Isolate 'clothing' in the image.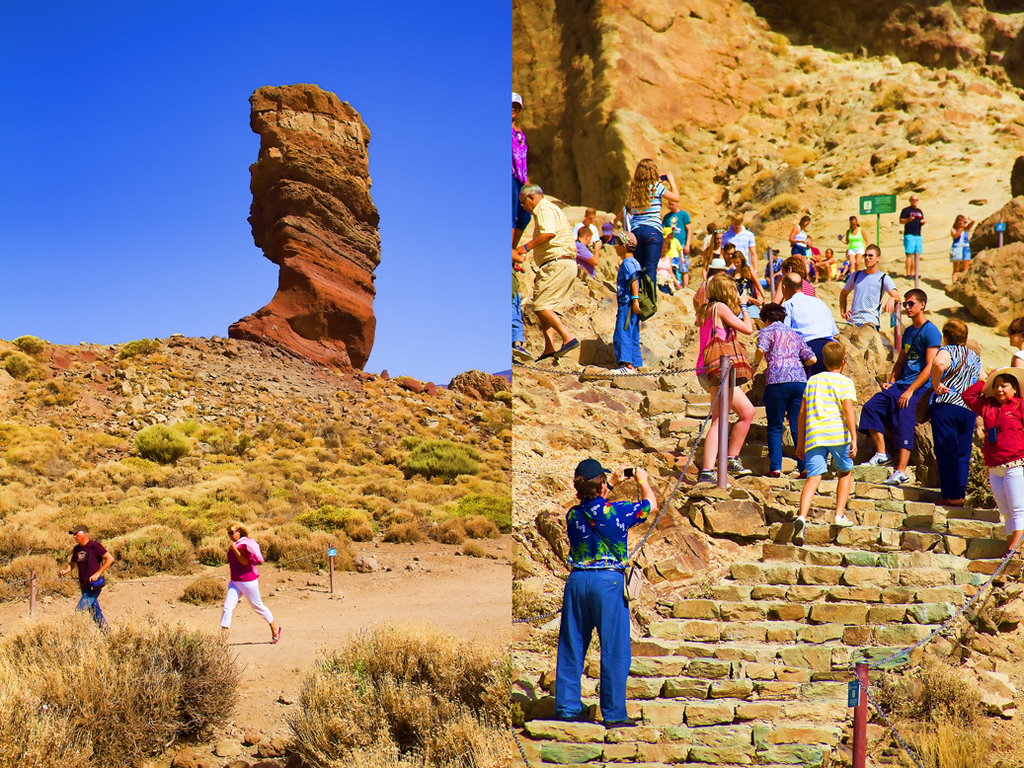
Isolated region: region(692, 231, 713, 269).
